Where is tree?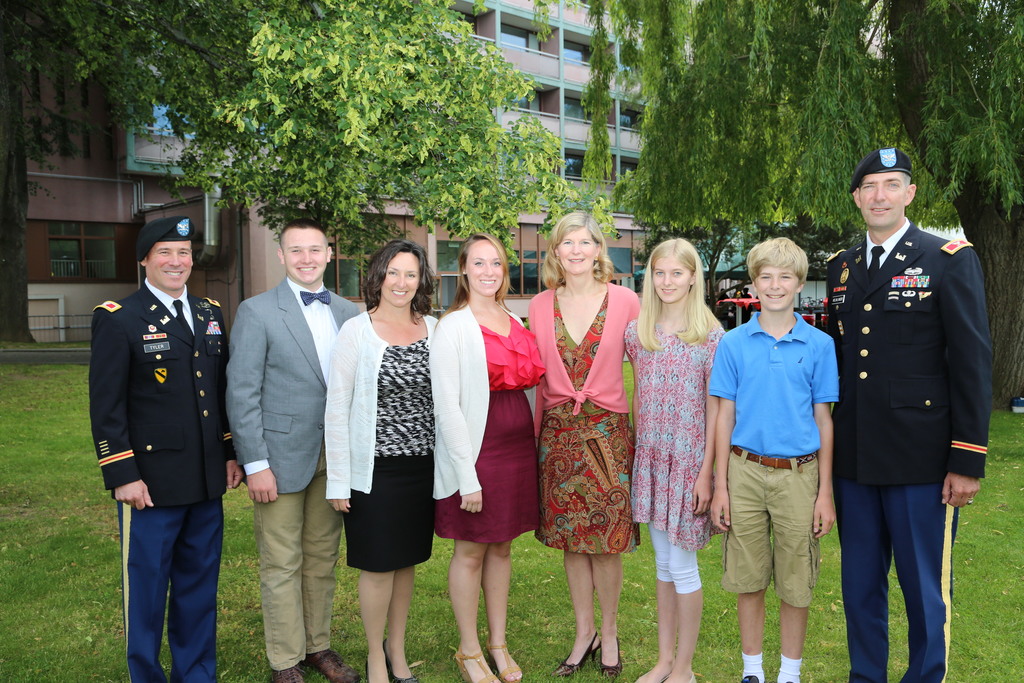
detection(0, 0, 581, 336).
